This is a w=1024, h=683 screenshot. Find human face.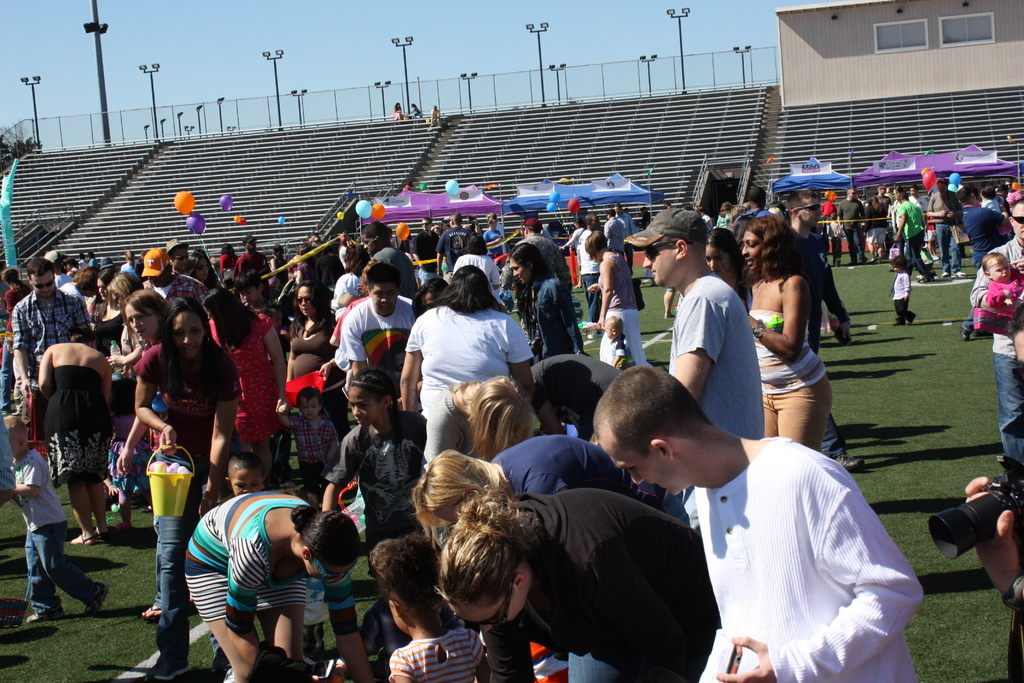
Bounding box: locate(98, 280, 106, 299).
